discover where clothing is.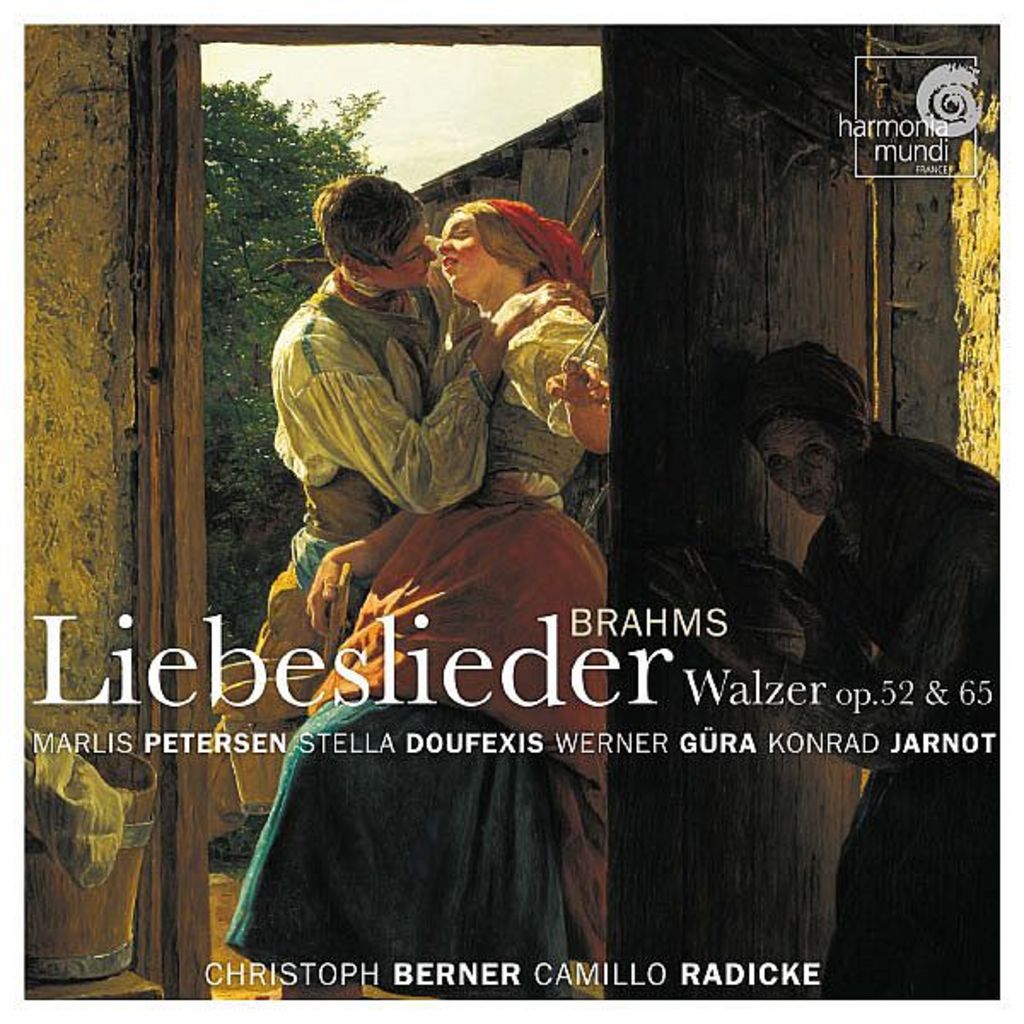
Discovered at bbox=[732, 341, 1004, 998].
